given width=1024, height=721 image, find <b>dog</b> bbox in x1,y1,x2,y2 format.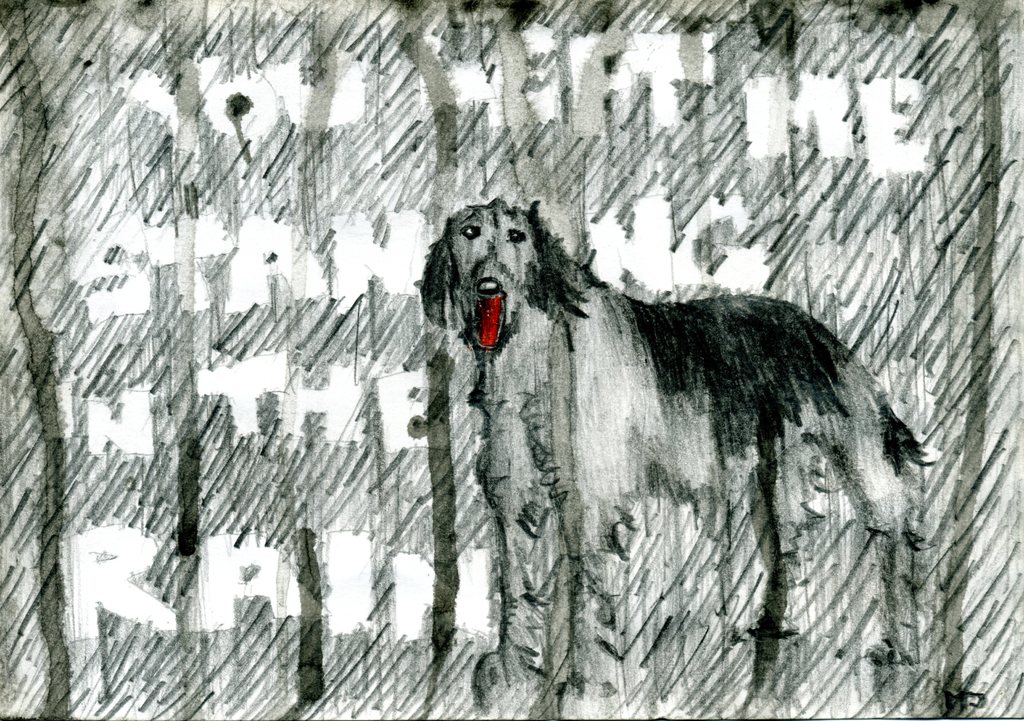
417,201,939,720.
